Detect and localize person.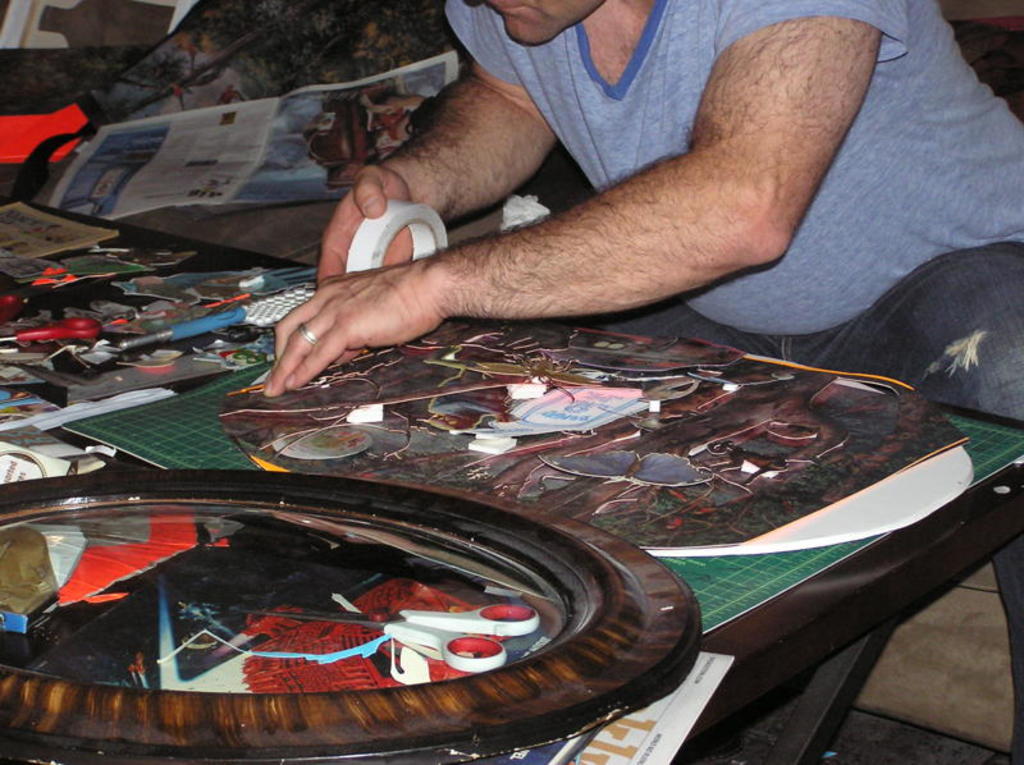
Localized at x1=195 y1=0 x2=1012 y2=399.
